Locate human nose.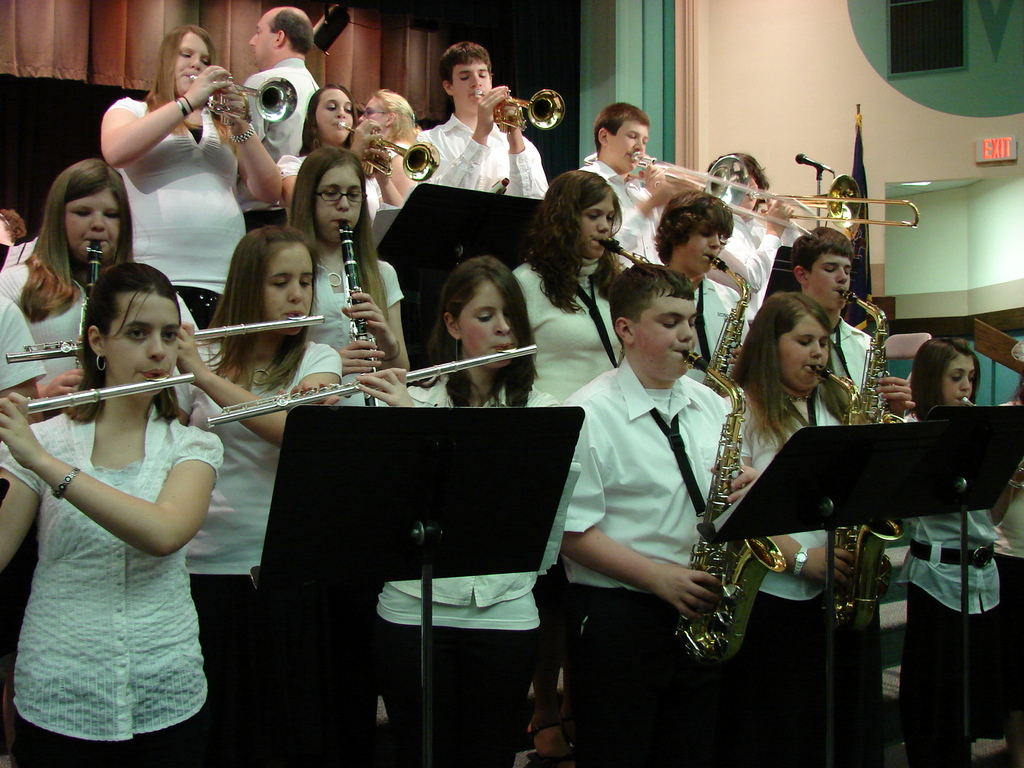
Bounding box: bbox=[90, 213, 108, 234].
